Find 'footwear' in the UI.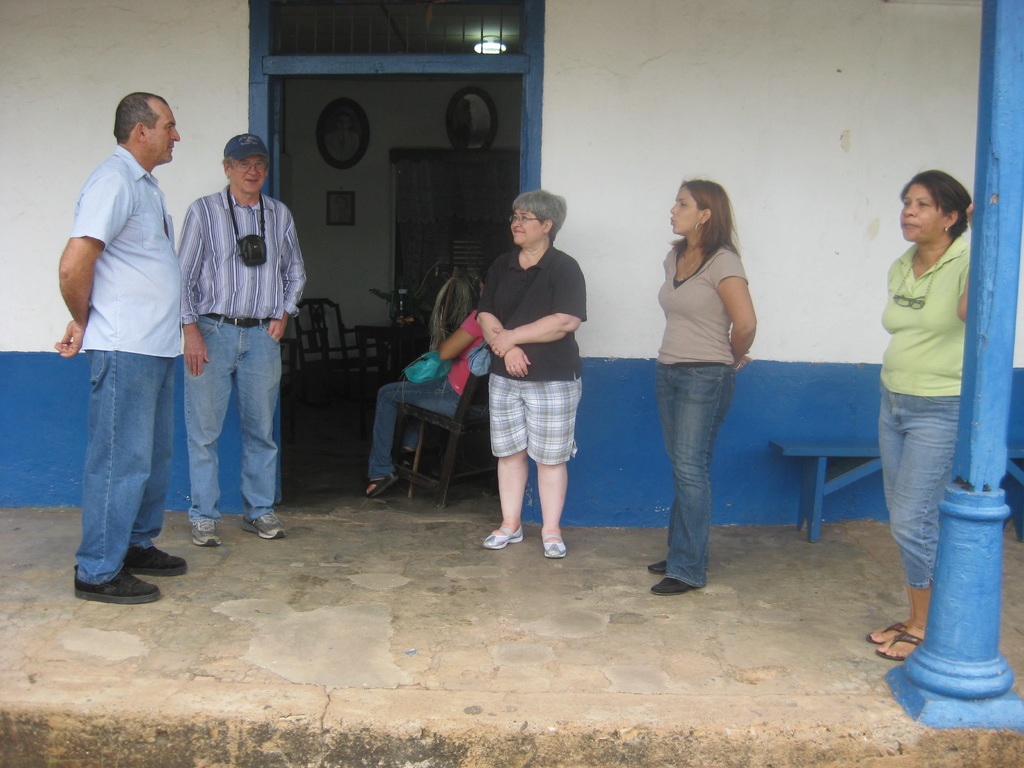
UI element at 648,577,696,598.
